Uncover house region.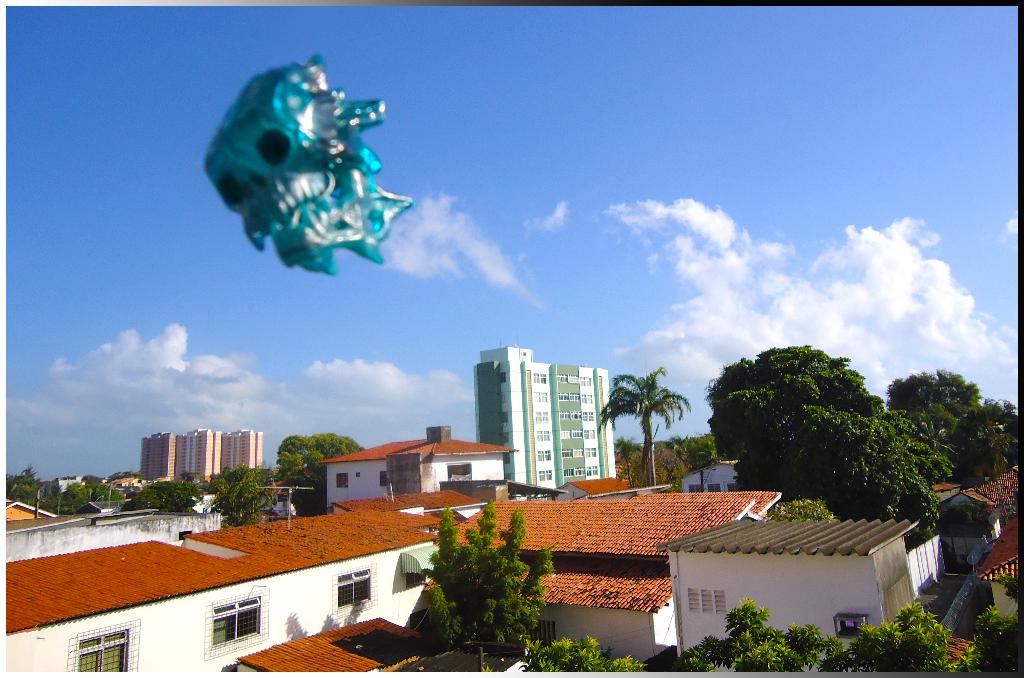
Uncovered: <box>8,449,489,677</box>.
